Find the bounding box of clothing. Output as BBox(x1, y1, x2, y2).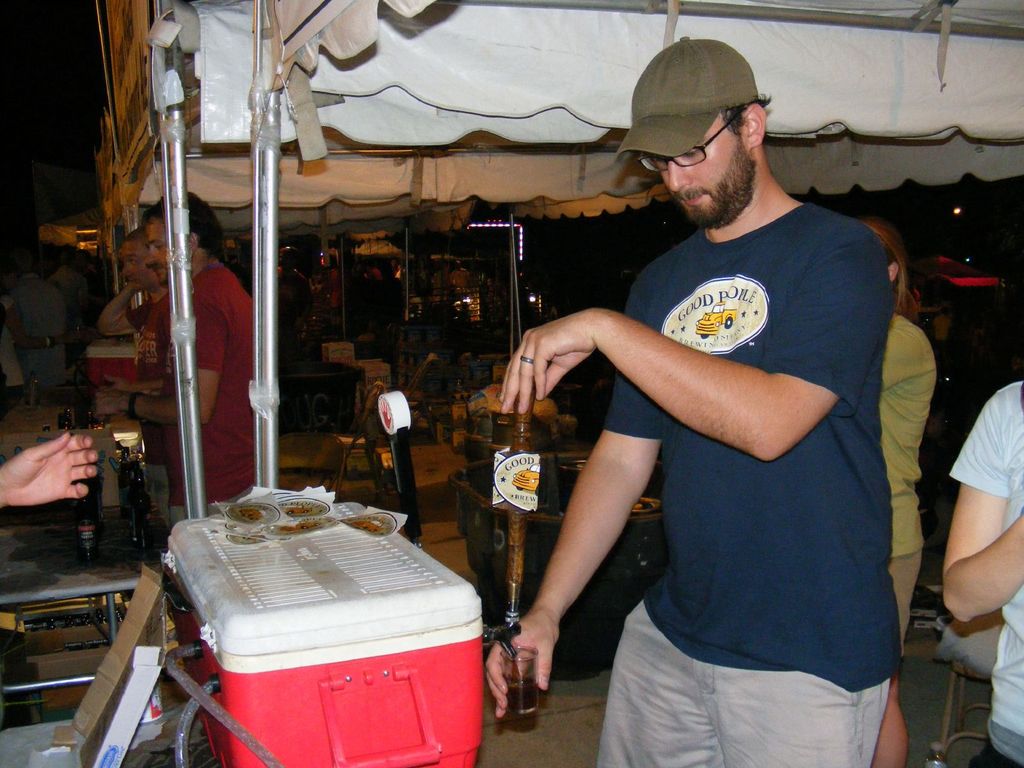
BBox(163, 264, 271, 511).
